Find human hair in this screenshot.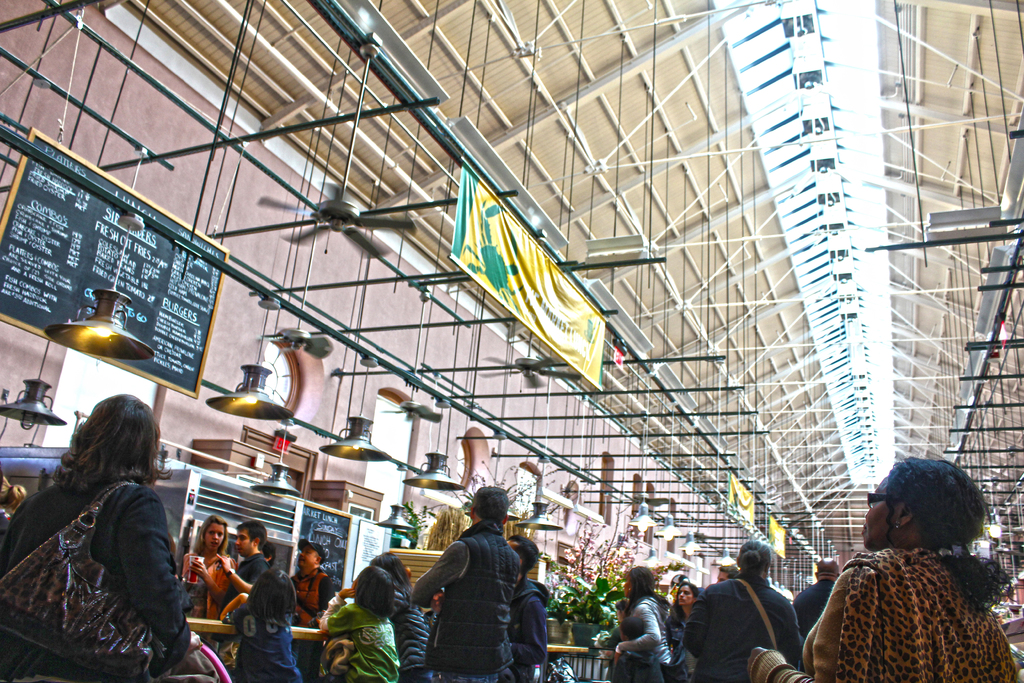
The bounding box for human hair is <region>672, 579, 700, 624</region>.
